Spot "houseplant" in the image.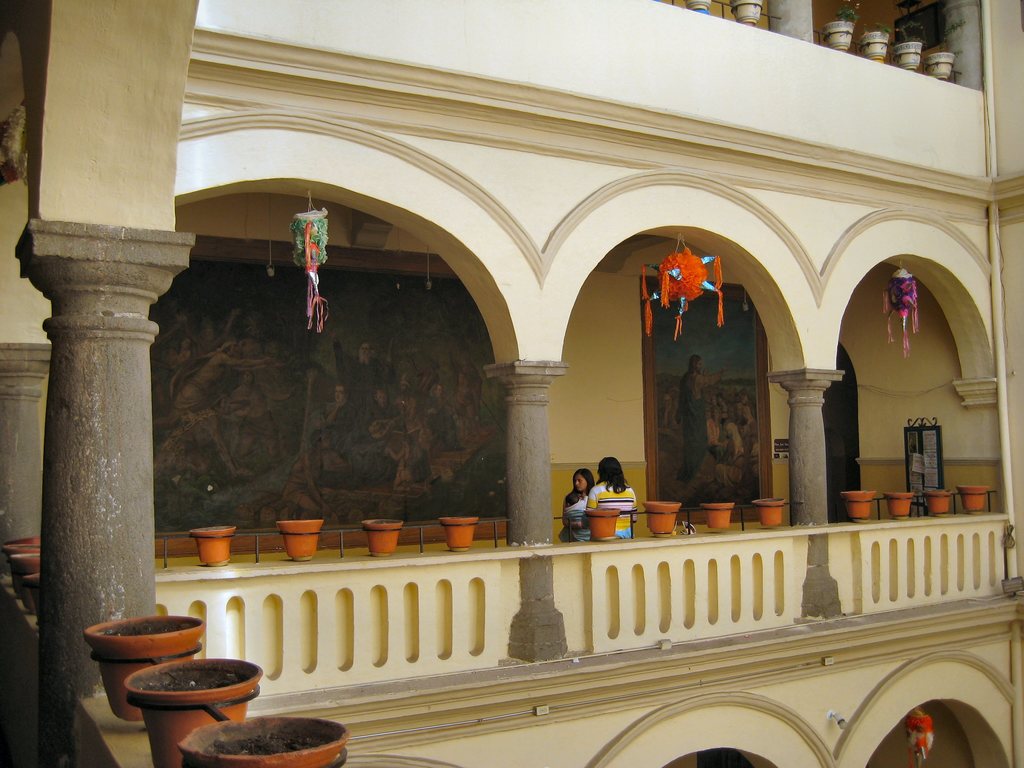
"houseplant" found at crop(681, 0, 714, 15).
